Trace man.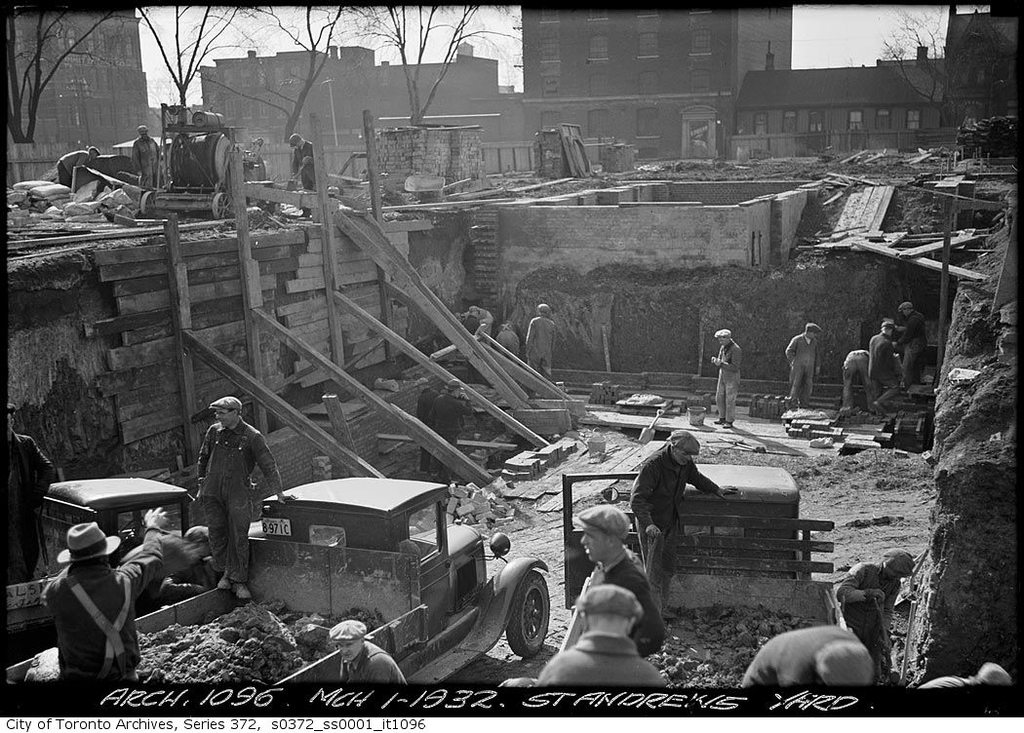
Traced to region(867, 323, 898, 411).
